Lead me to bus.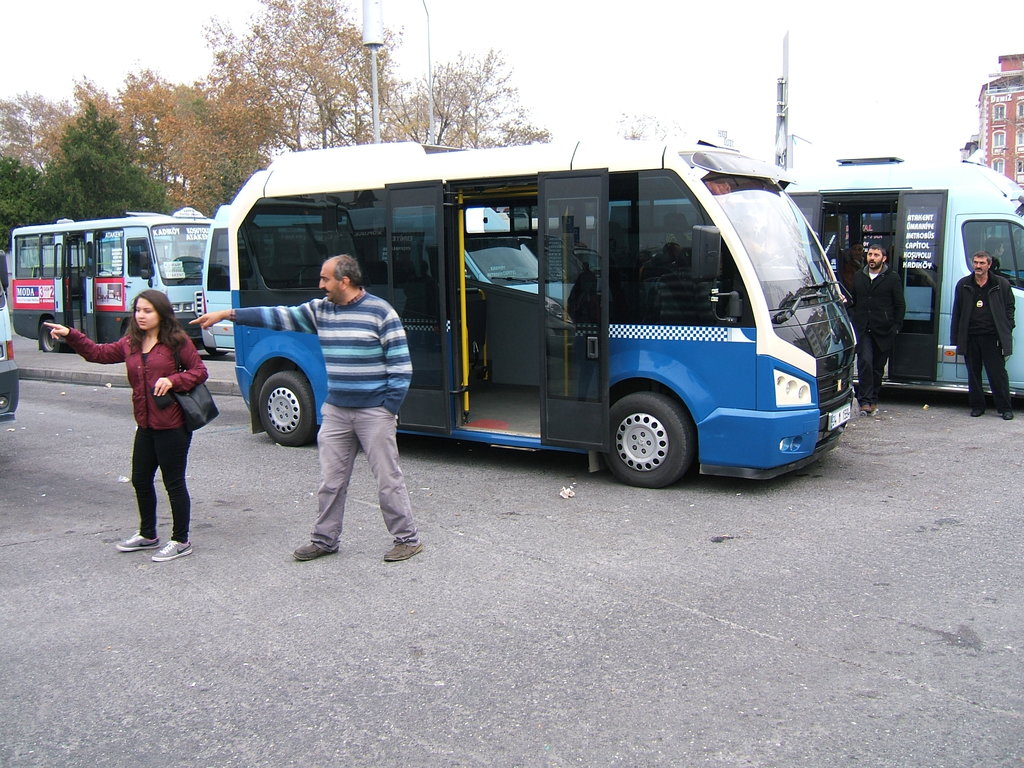
Lead to x1=0 y1=242 x2=19 y2=415.
